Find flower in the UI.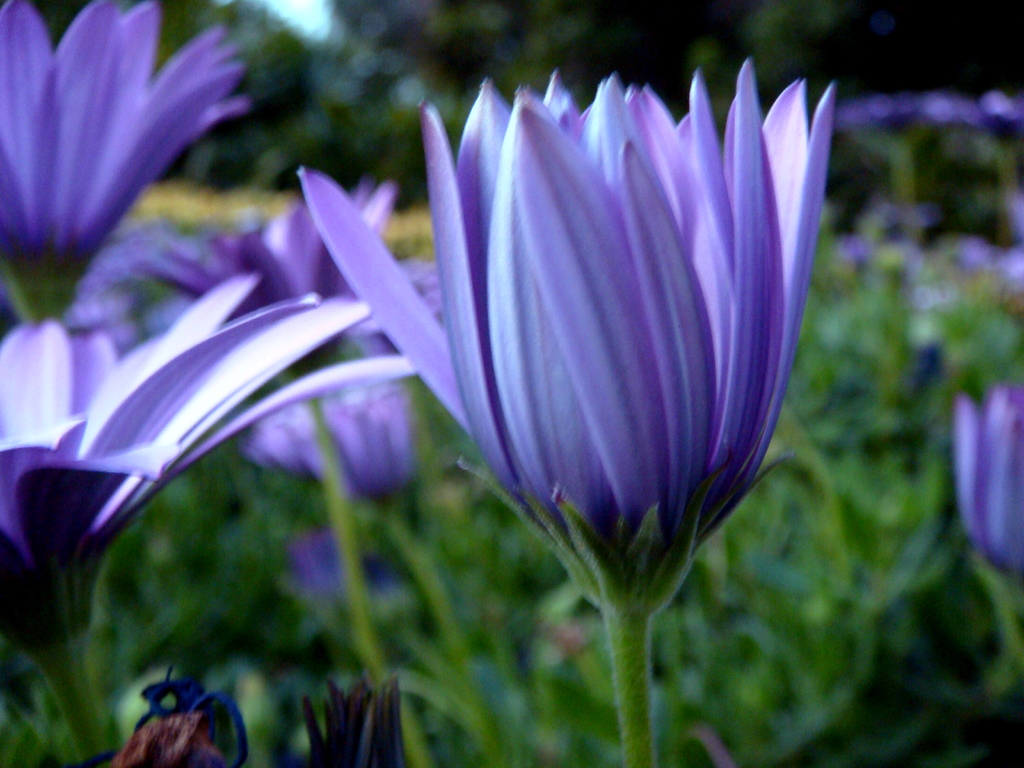
UI element at pyautogui.locateOnScreen(242, 392, 429, 502).
